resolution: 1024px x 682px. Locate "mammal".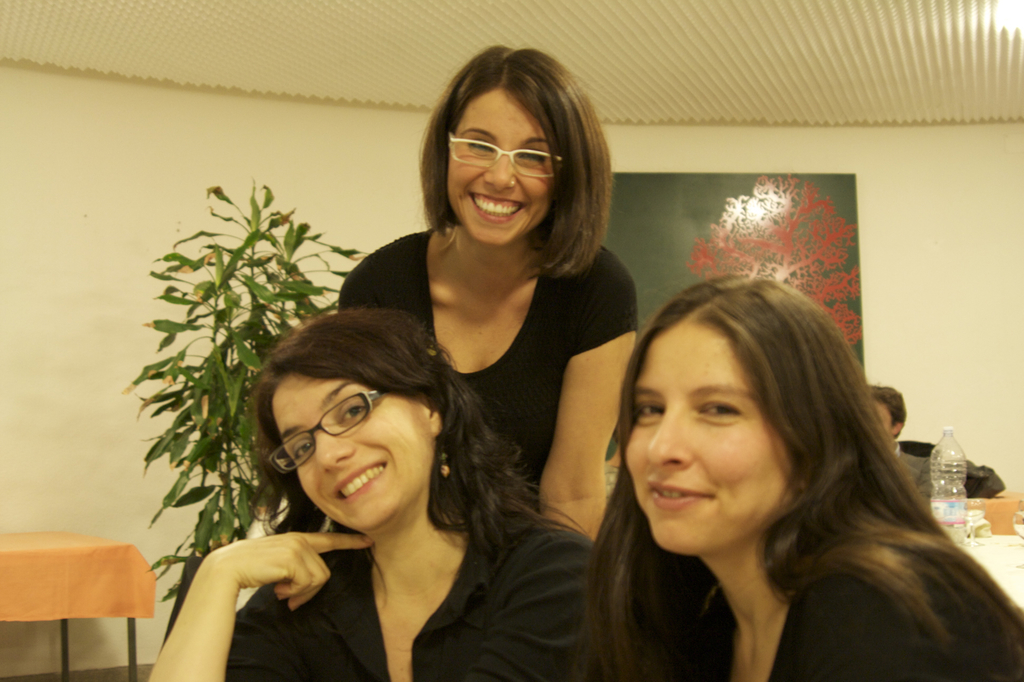
[left=860, top=377, right=930, bottom=498].
